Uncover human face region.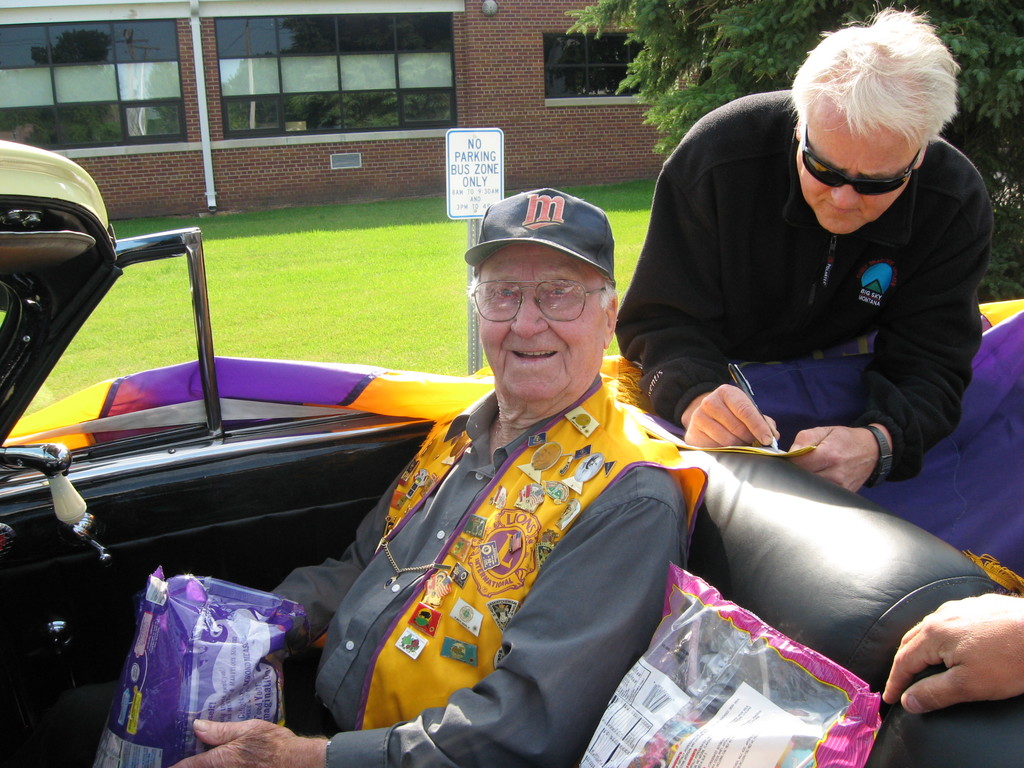
Uncovered: pyautogui.locateOnScreen(477, 245, 605, 393).
